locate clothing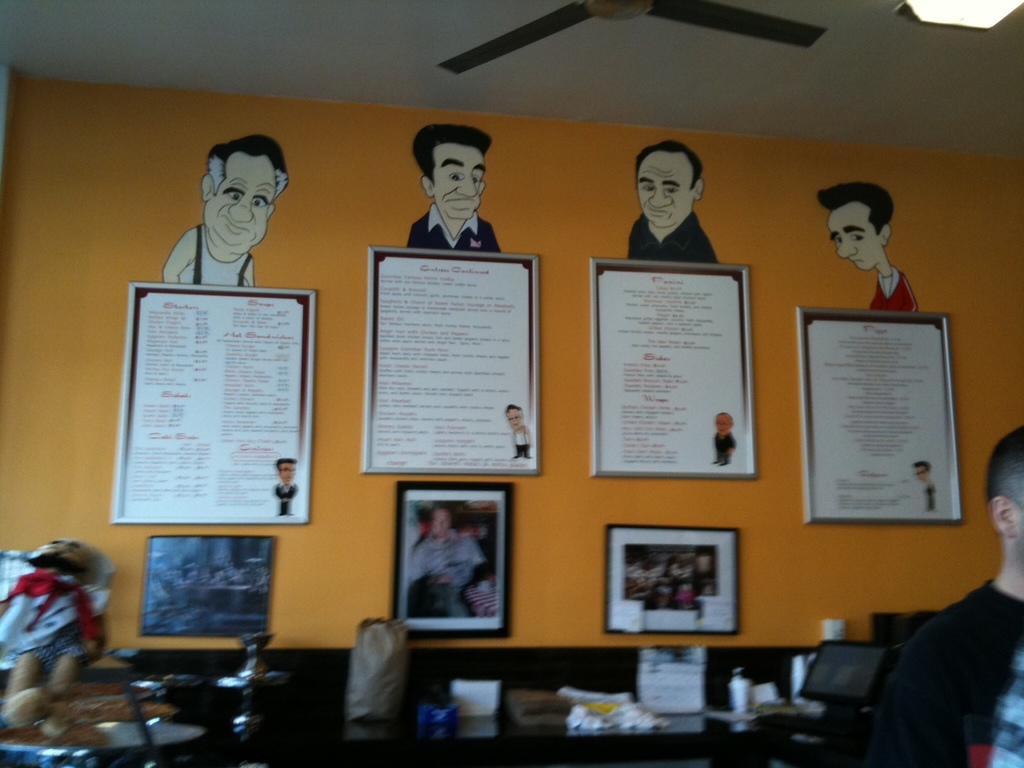
x1=850 y1=574 x2=1023 y2=767
